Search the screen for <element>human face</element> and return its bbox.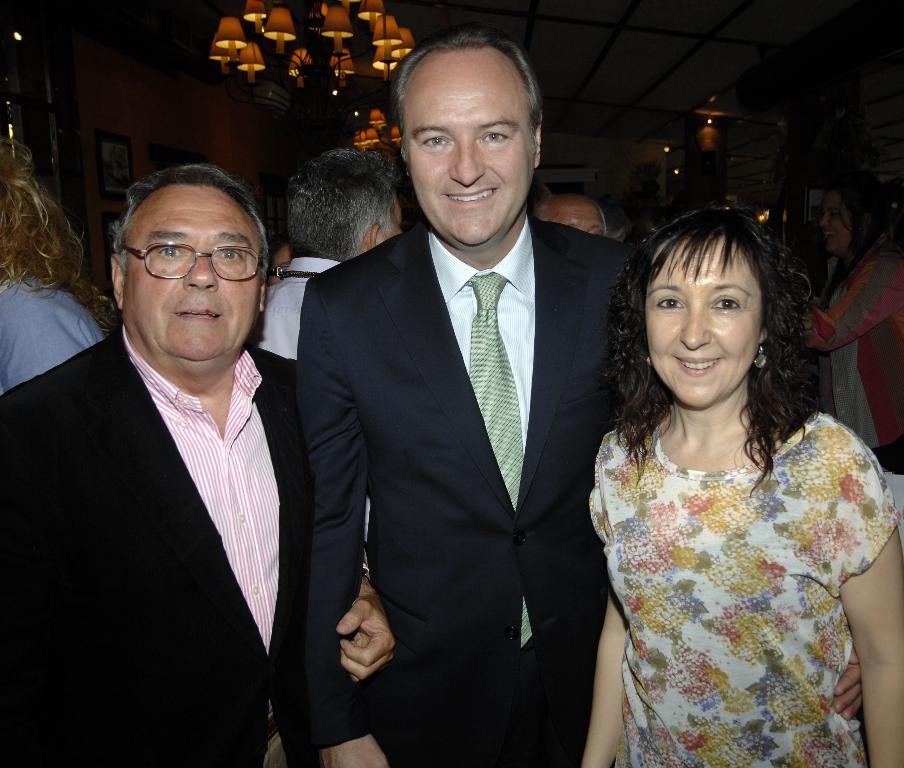
Found: bbox=[379, 192, 404, 243].
